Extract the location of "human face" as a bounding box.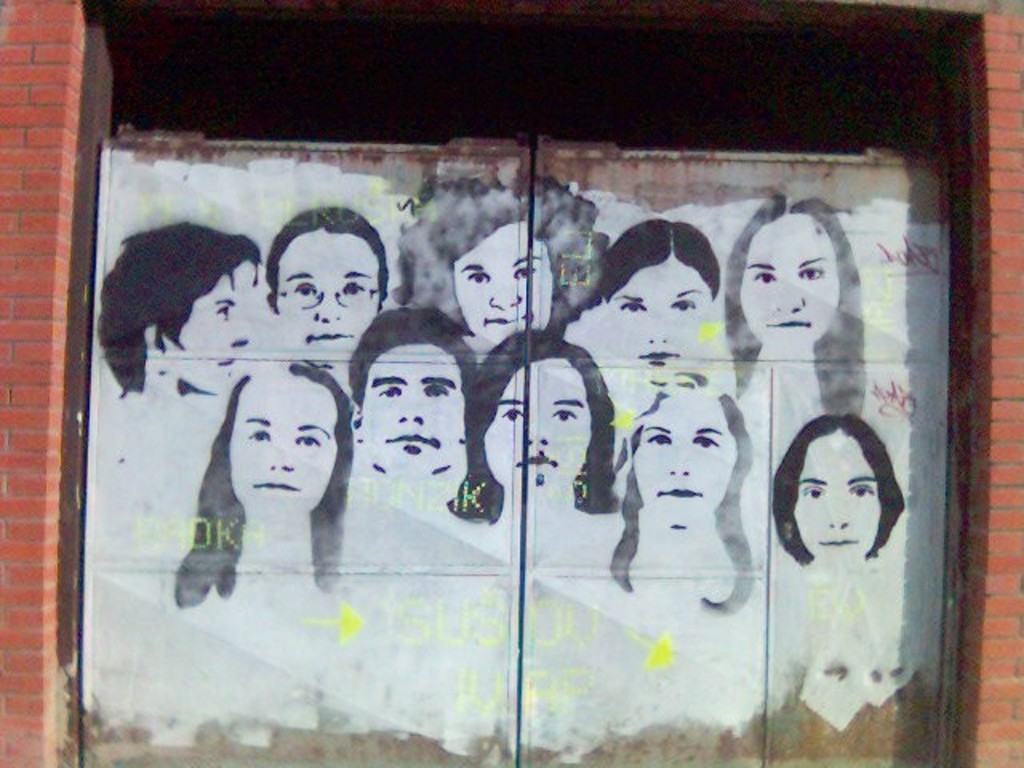
region(605, 256, 726, 381).
